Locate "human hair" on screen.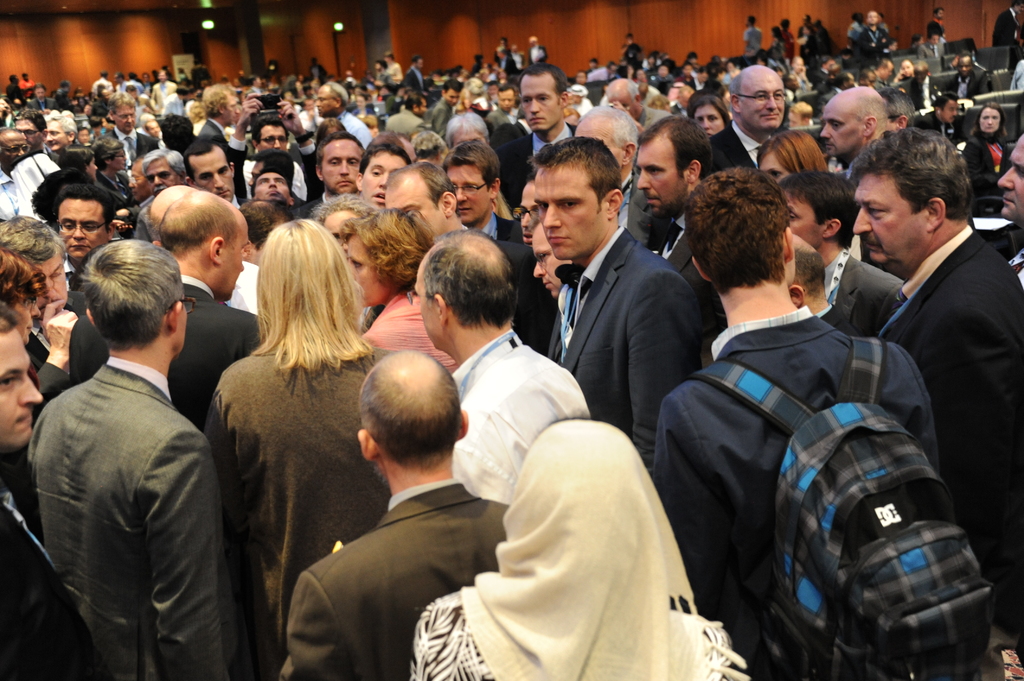
On screen at <box>360,135,409,177</box>.
